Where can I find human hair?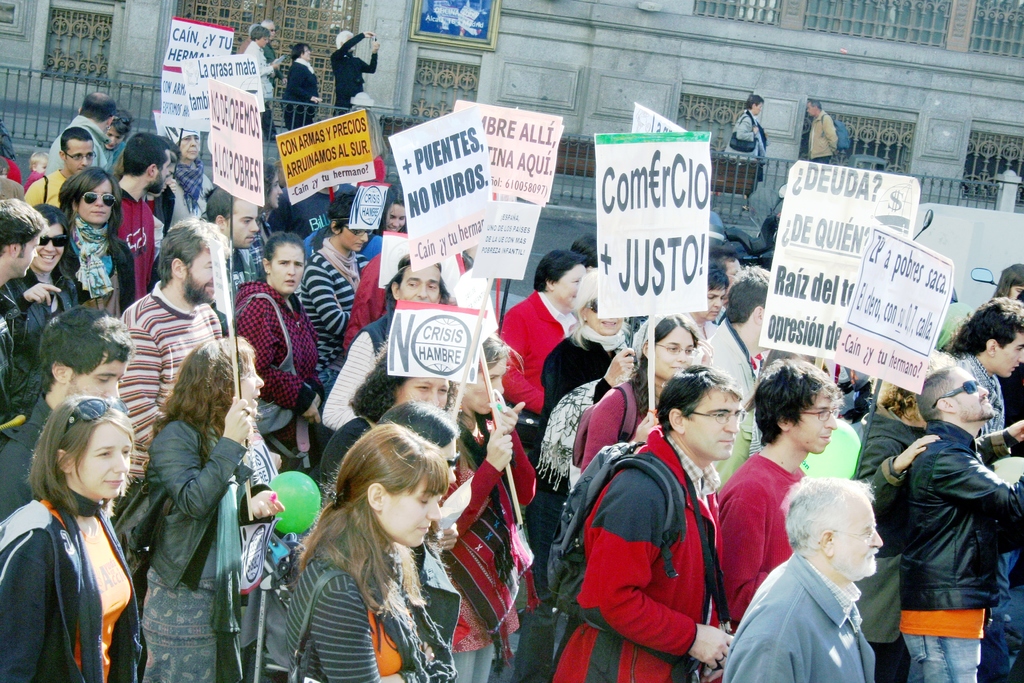
You can find it at pyautogui.locateOnScreen(290, 44, 309, 62).
